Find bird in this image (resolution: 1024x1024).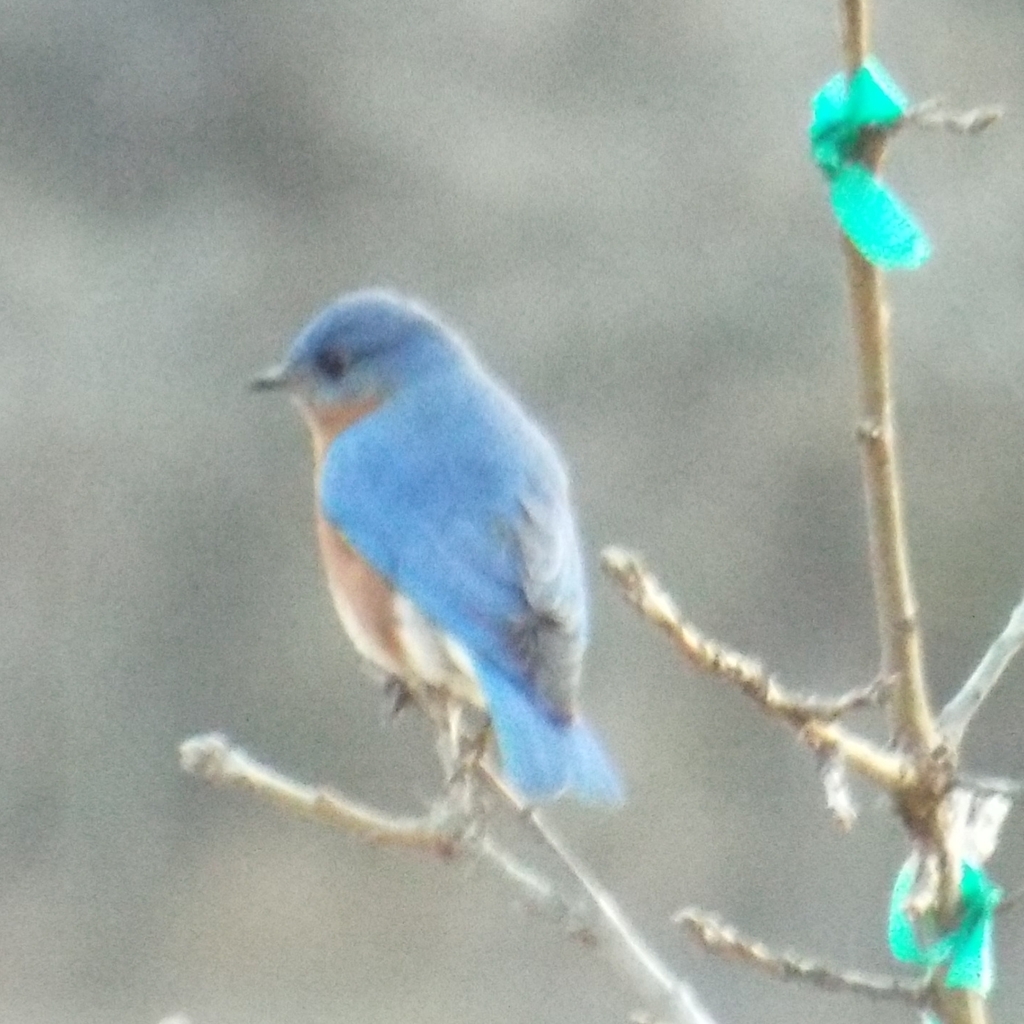
region(221, 297, 630, 820).
